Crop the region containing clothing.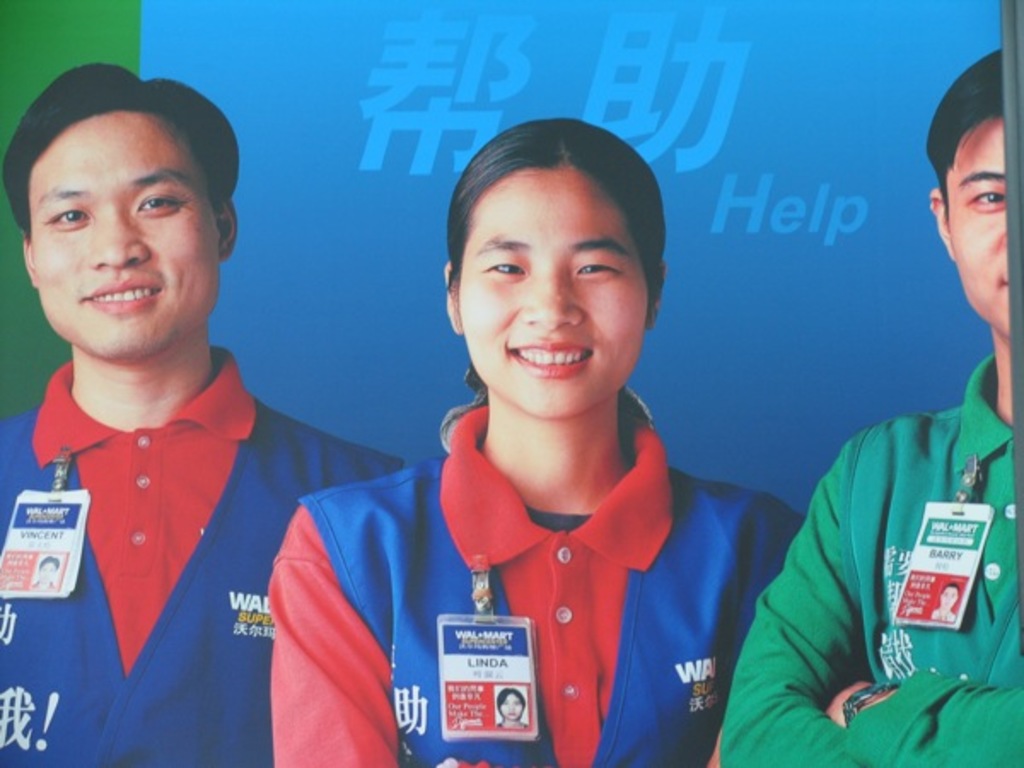
Crop region: x1=734, y1=335, x2=1022, y2=756.
